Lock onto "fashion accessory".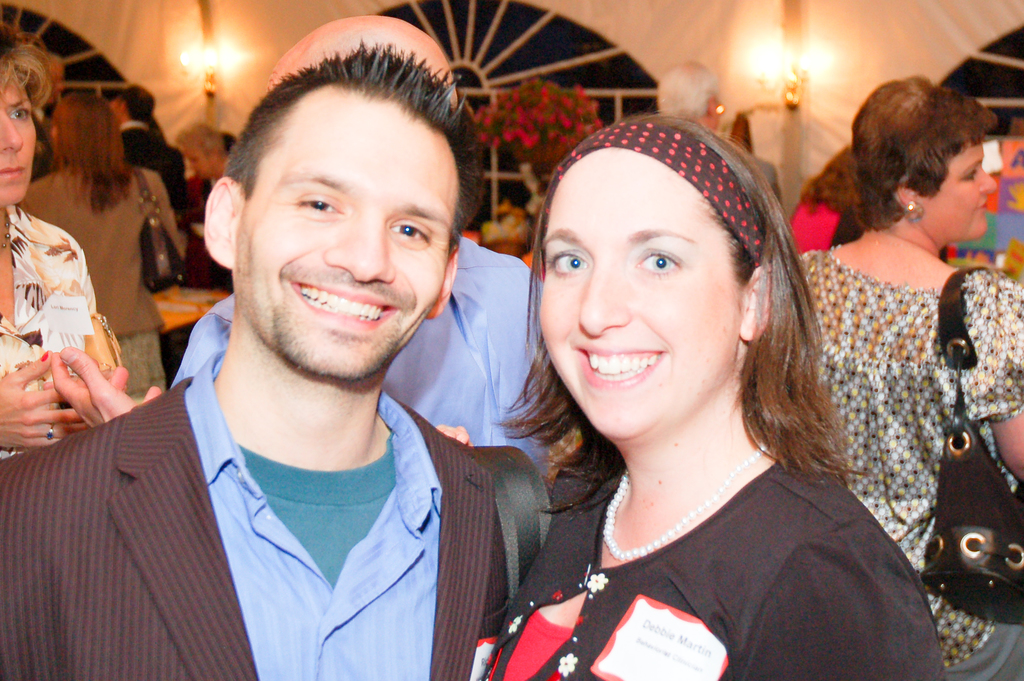
Locked: 602/443/768/560.
